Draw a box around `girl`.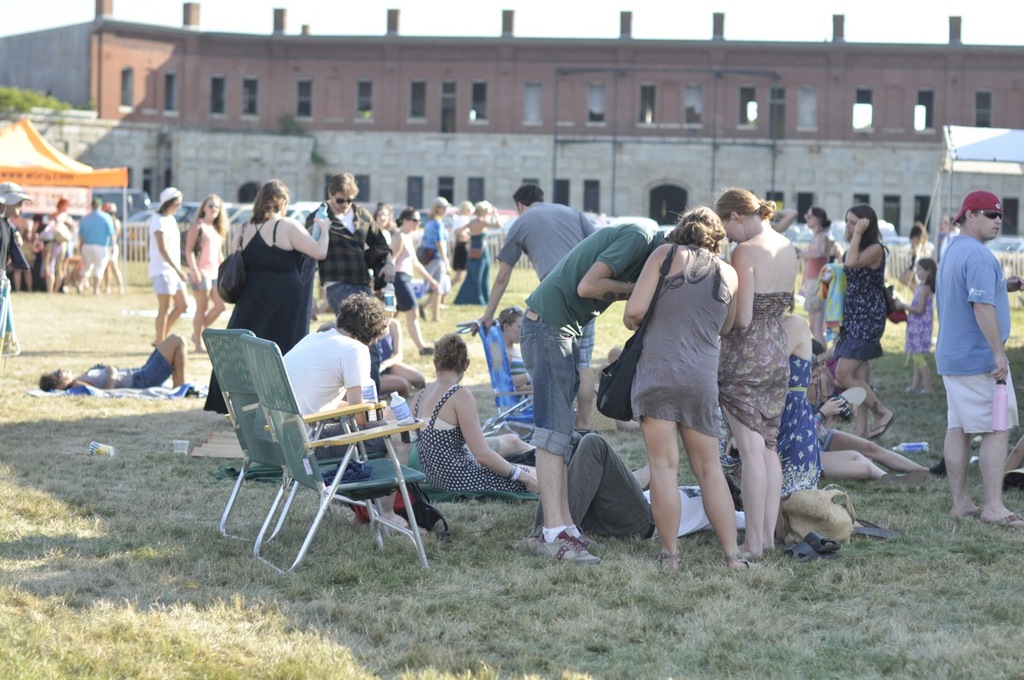
crop(450, 205, 500, 301).
